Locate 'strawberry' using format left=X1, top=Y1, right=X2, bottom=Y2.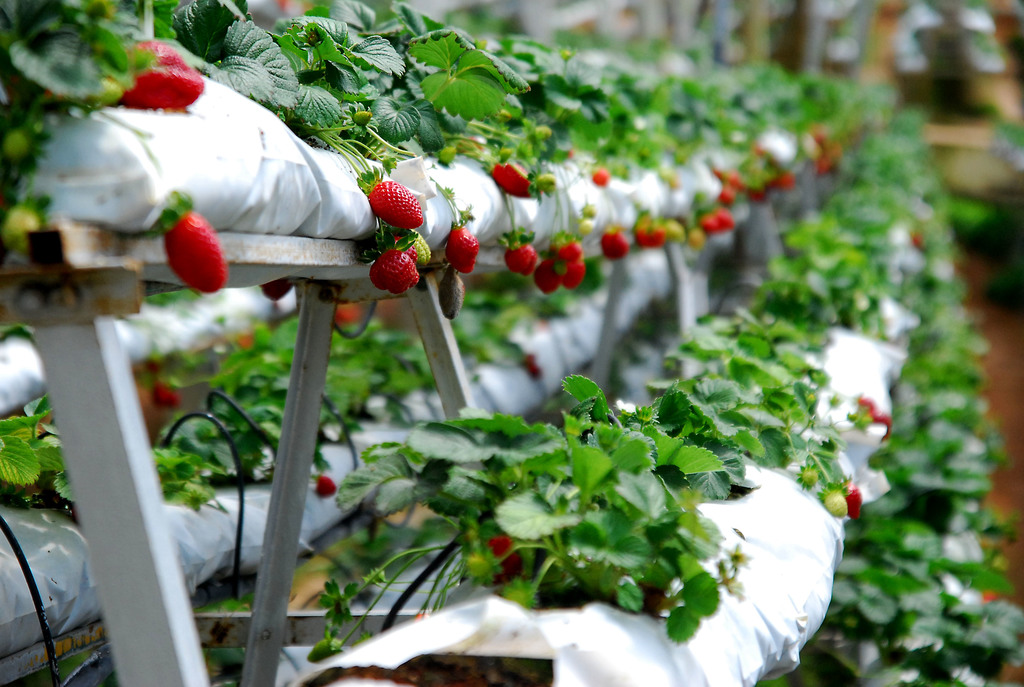
left=829, top=139, right=843, bottom=164.
